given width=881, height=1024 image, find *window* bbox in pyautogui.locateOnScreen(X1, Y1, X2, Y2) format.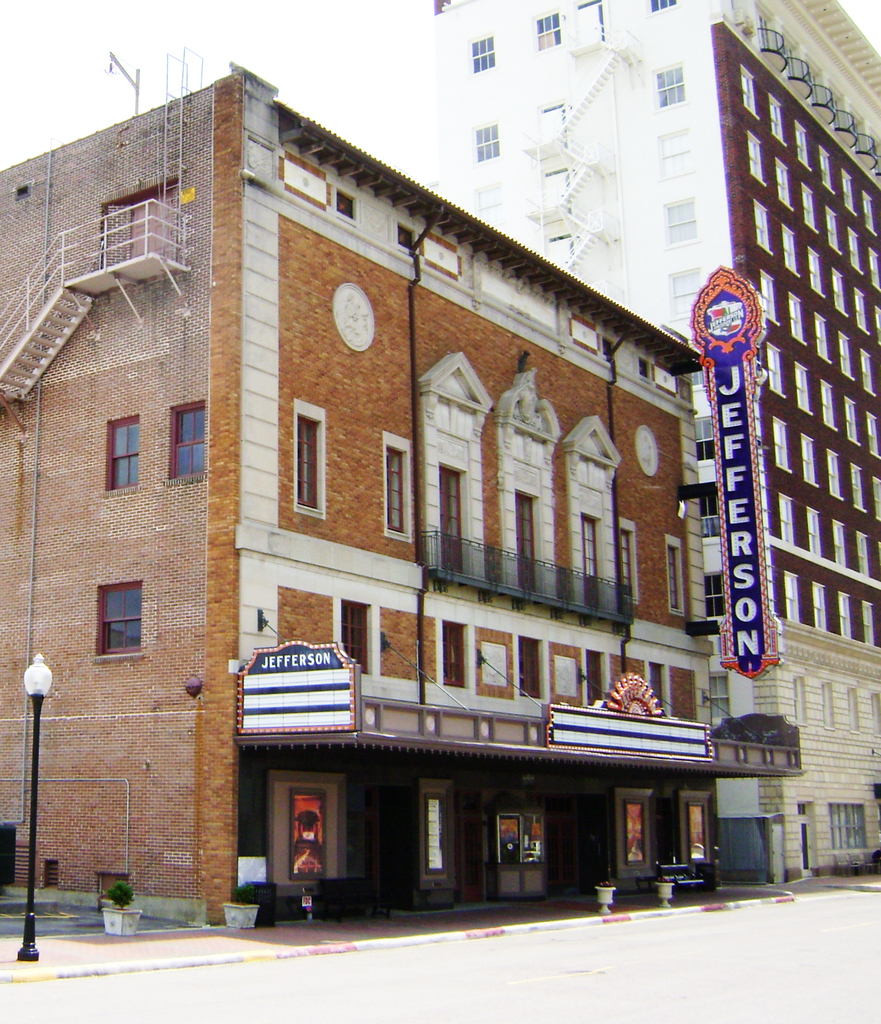
pyautogui.locateOnScreen(826, 204, 842, 254).
